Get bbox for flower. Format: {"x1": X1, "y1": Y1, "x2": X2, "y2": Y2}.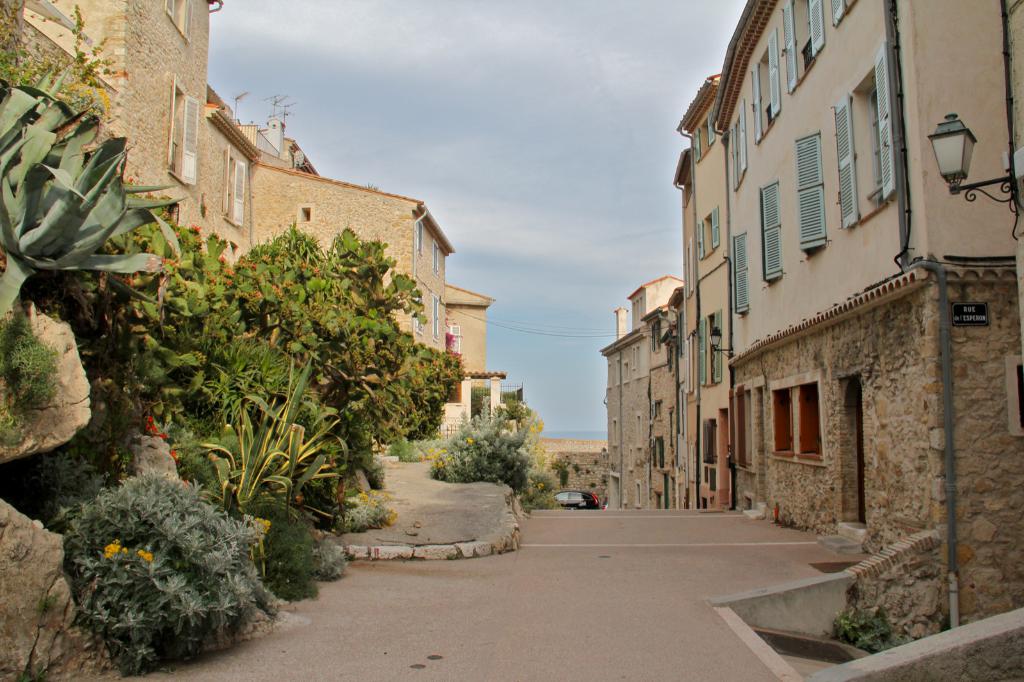
{"x1": 169, "y1": 443, "x2": 177, "y2": 459}.
